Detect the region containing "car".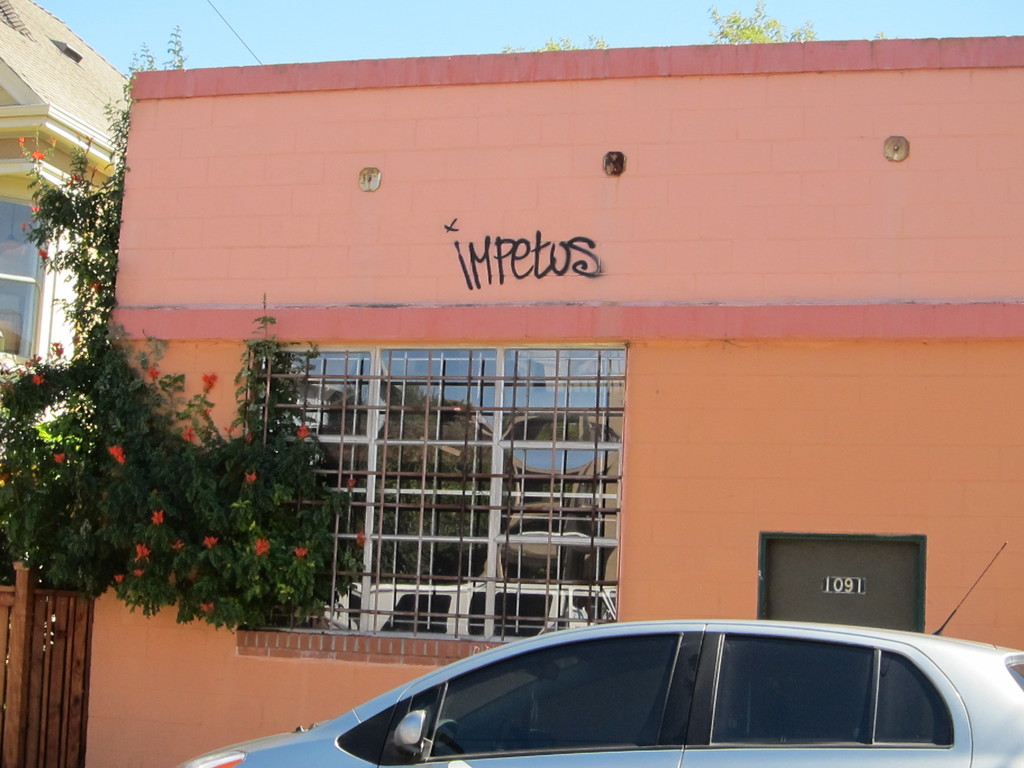
box=[177, 539, 1023, 767].
